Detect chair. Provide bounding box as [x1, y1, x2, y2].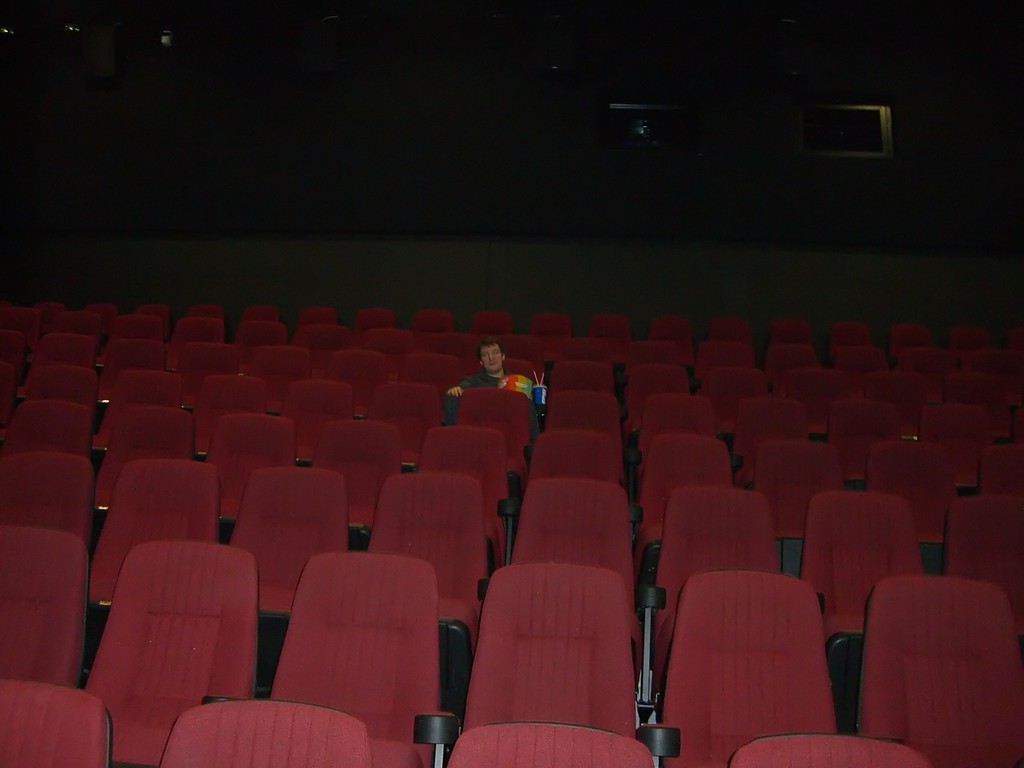
[254, 346, 312, 395].
